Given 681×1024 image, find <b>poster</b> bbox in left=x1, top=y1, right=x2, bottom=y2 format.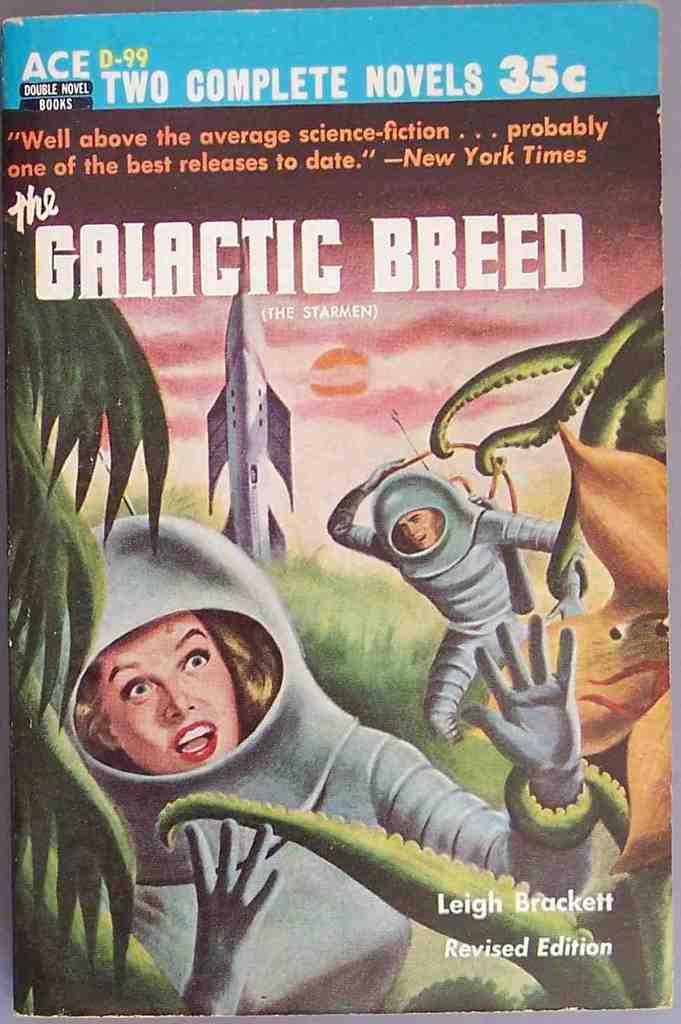
left=0, top=4, right=675, bottom=1013.
